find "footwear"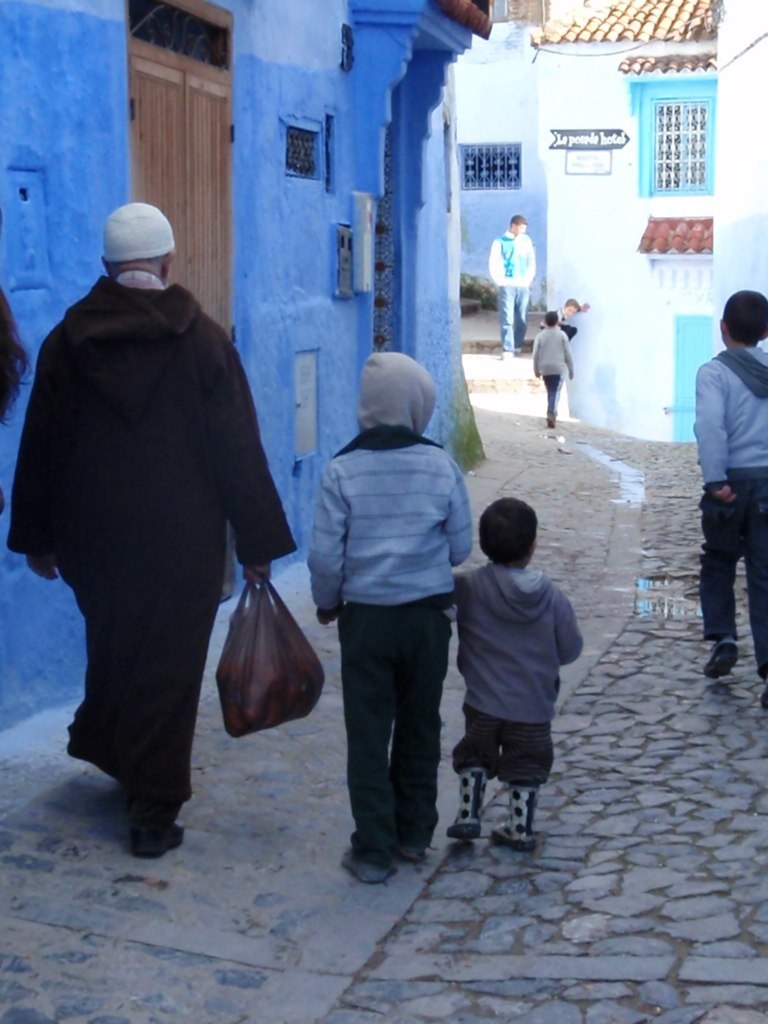
[515, 349, 522, 354]
